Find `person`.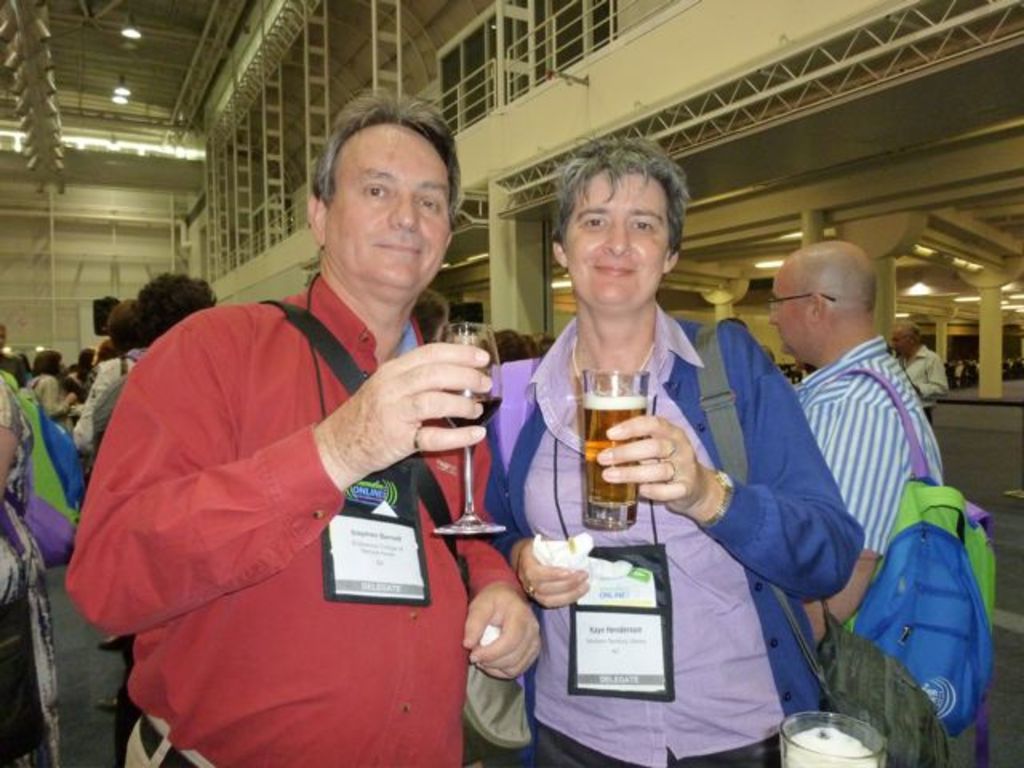
{"x1": 74, "y1": 294, "x2": 136, "y2": 442}.
